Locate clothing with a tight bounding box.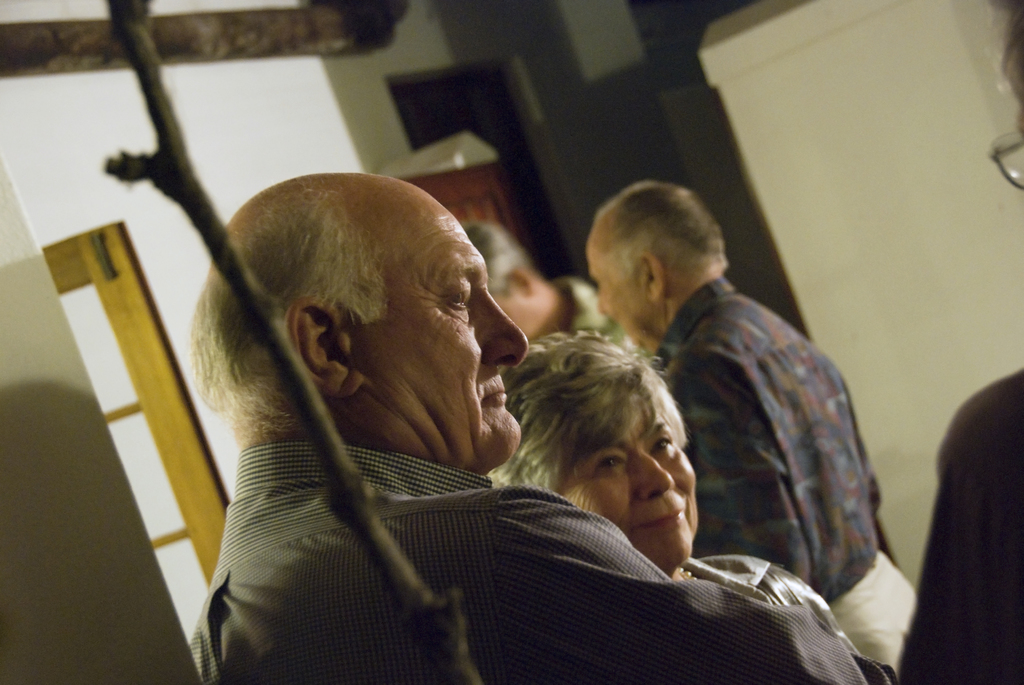
Rect(554, 279, 648, 349).
